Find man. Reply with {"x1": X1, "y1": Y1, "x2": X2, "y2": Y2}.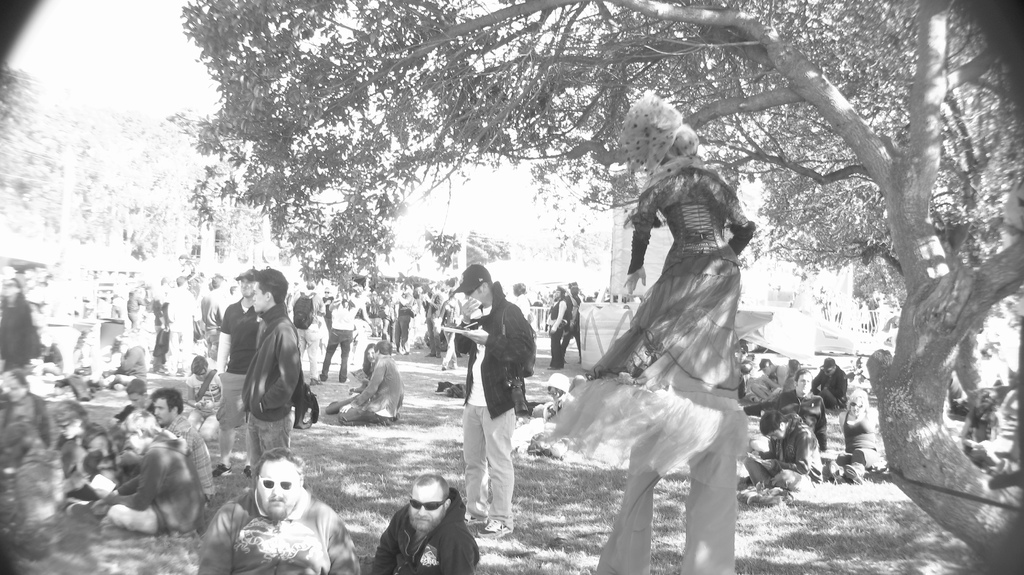
{"x1": 195, "y1": 446, "x2": 364, "y2": 574}.
